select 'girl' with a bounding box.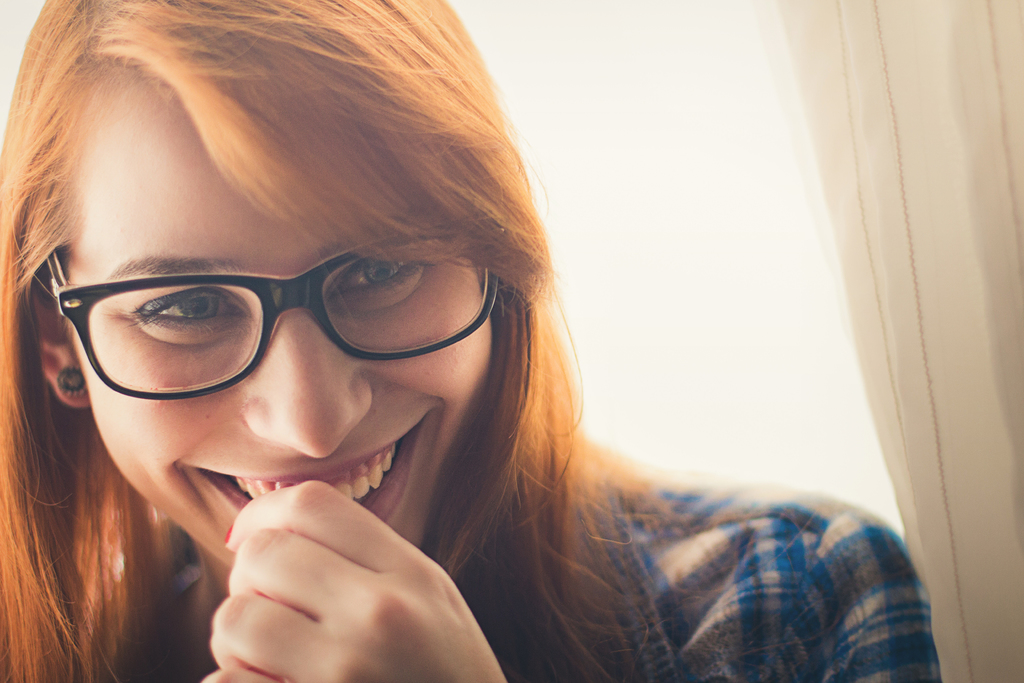
box=[0, 0, 941, 682].
